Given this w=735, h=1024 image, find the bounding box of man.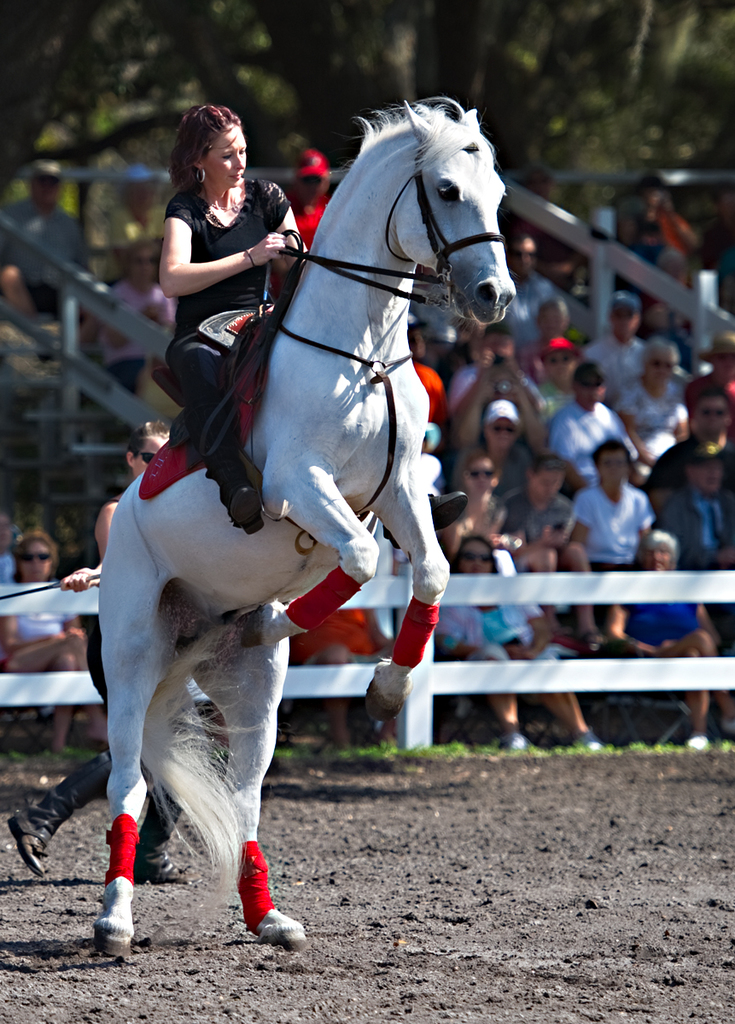
box=[457, 316, 551, 443].
